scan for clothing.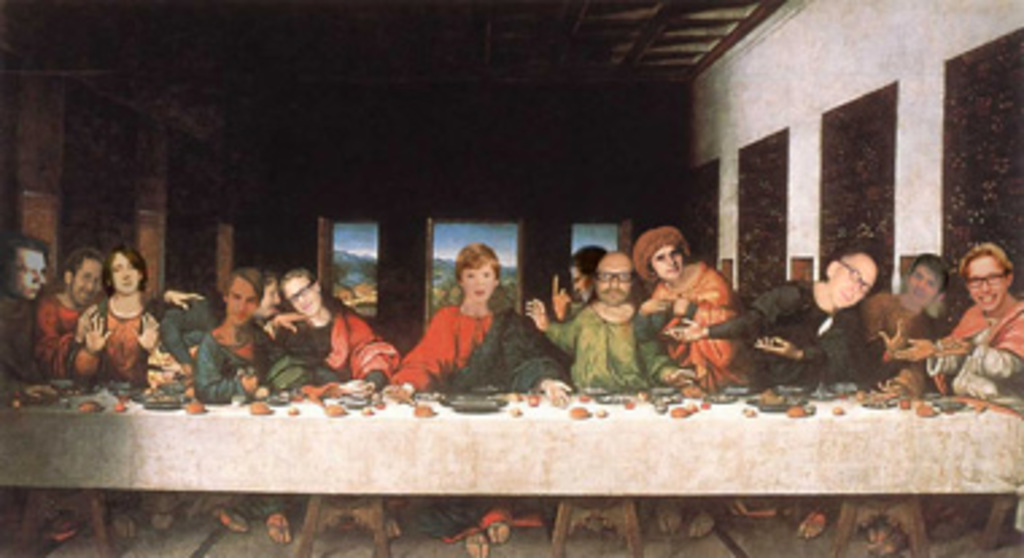
Scan result: left=870, top=294, right=940, bottom=550.
